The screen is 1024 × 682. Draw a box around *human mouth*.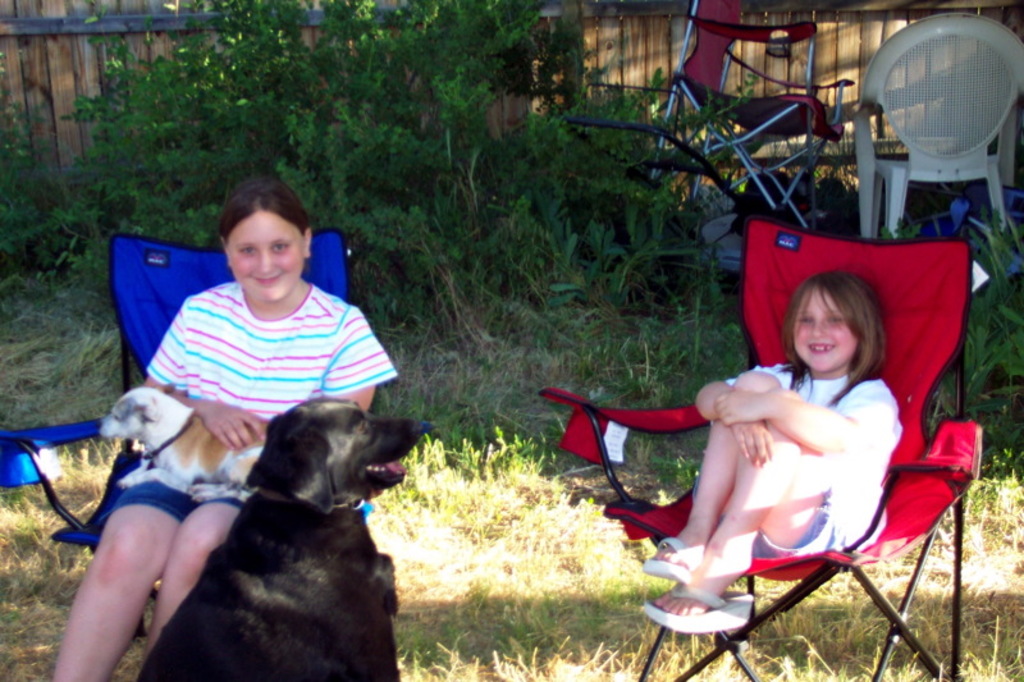
[left=808, top=344, right=840, bottom=354].
